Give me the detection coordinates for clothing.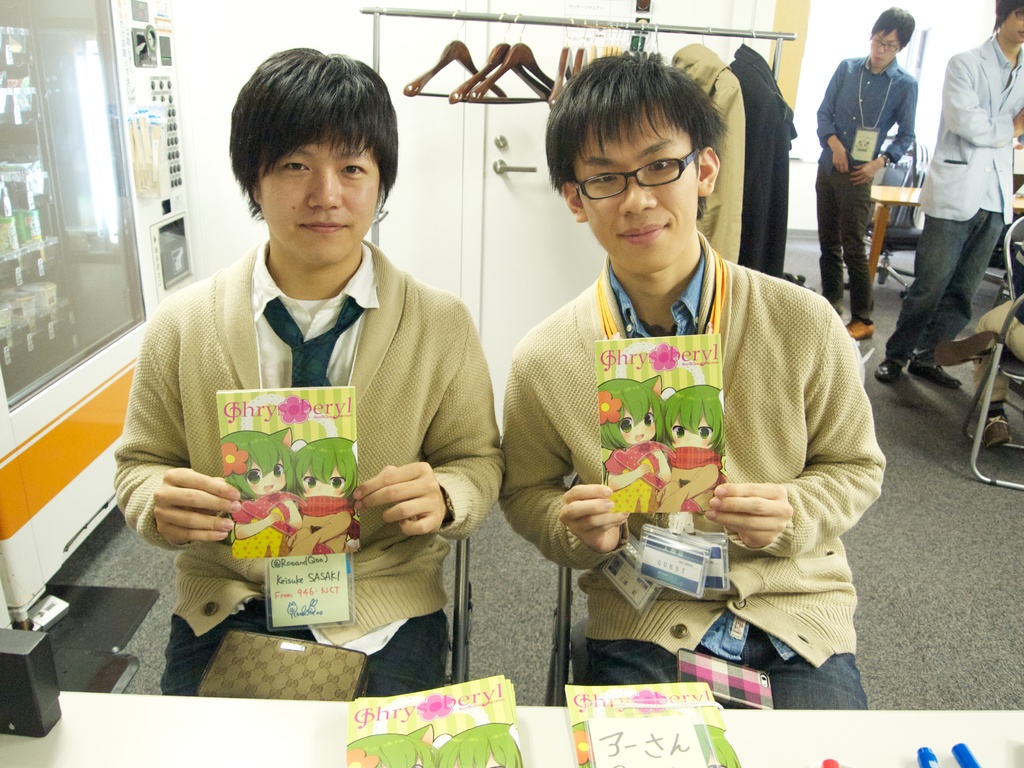
l=812, t=51, r=918, b=324.
